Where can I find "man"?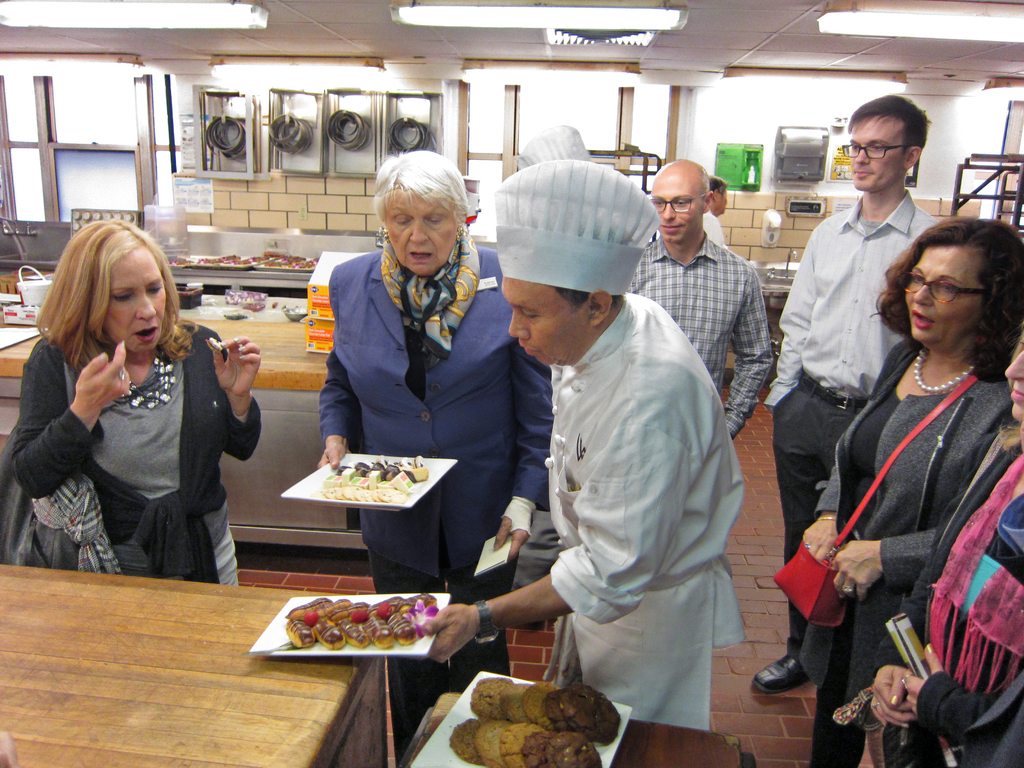
You can find it at 629:159:773:440.
